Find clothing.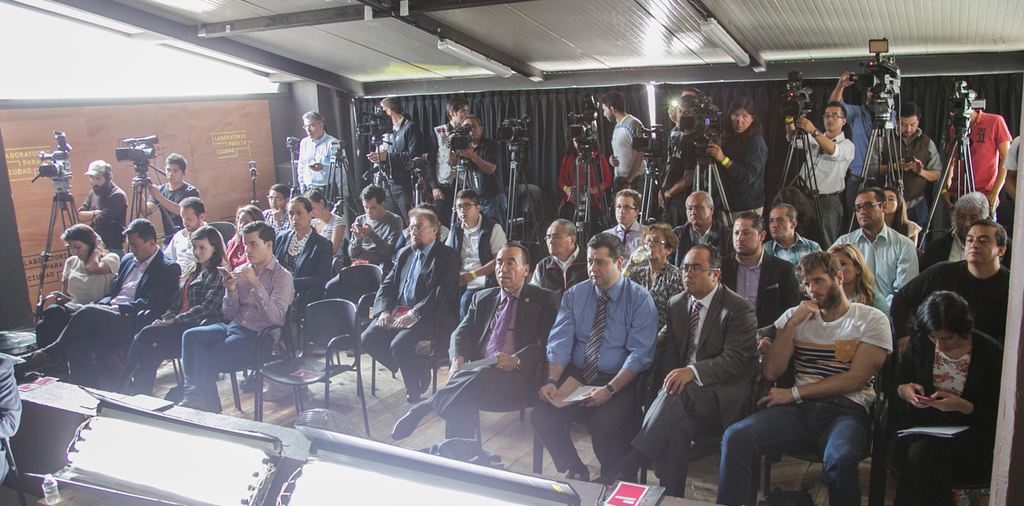
box(427, 121, 466, 223).
